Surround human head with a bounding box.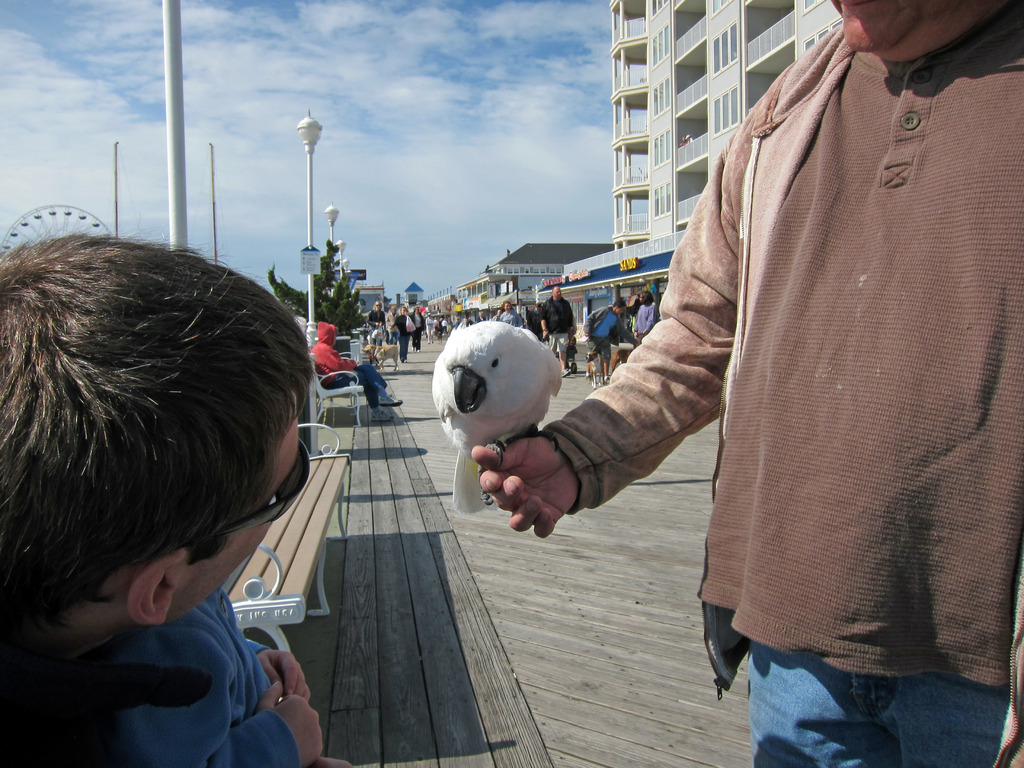
<box>399,305,408,313</box>.
